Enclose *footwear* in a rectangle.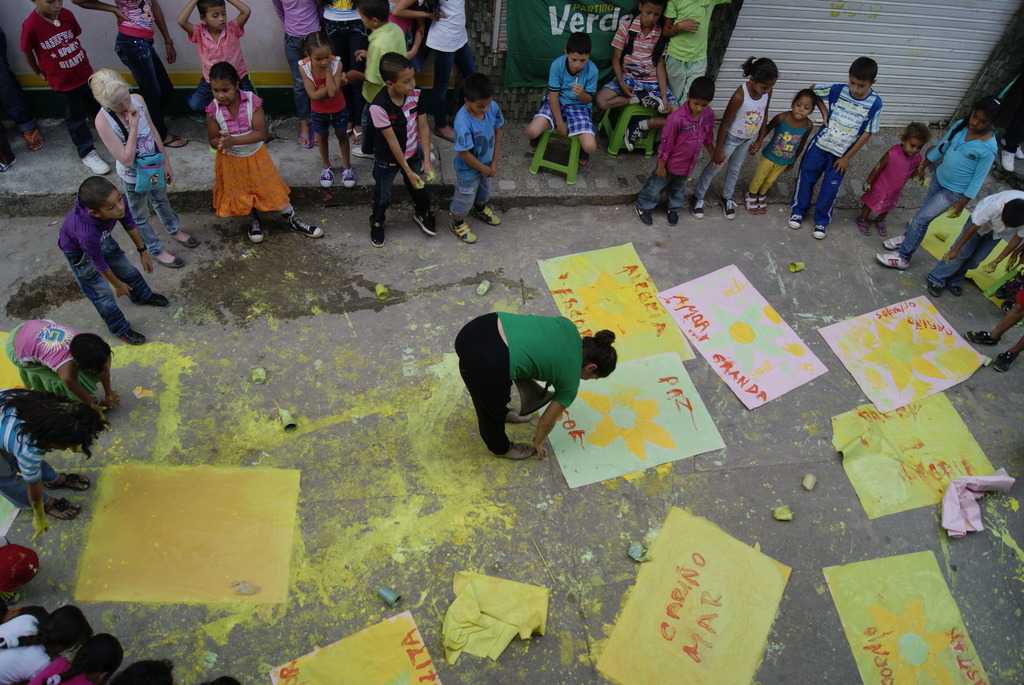
box(321, 168, 334, 190).
